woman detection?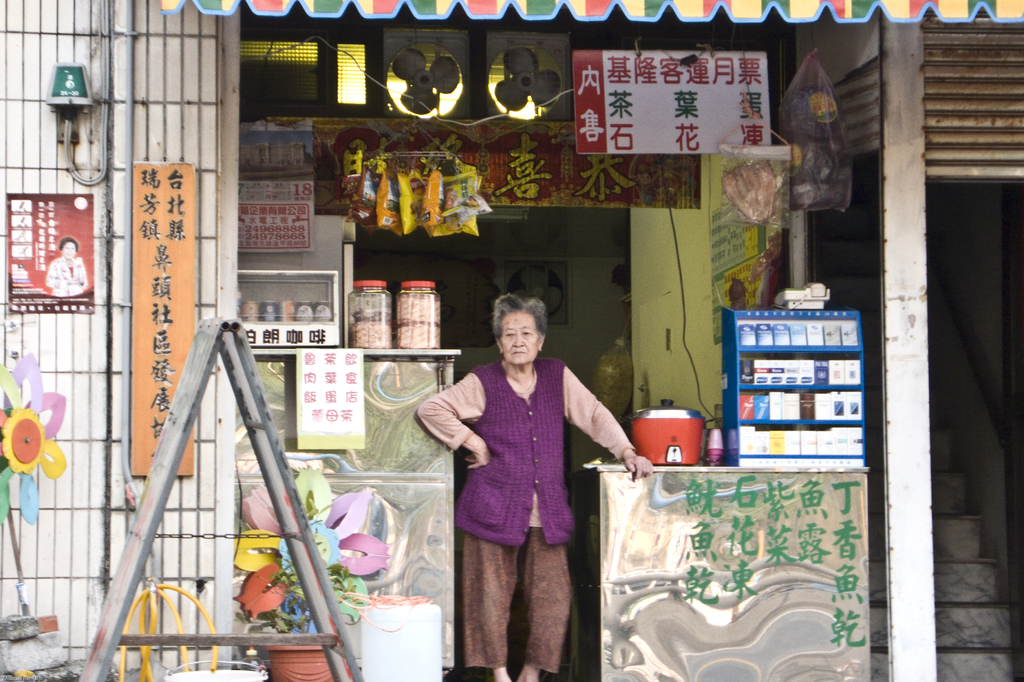
418, 293, 650, 681
